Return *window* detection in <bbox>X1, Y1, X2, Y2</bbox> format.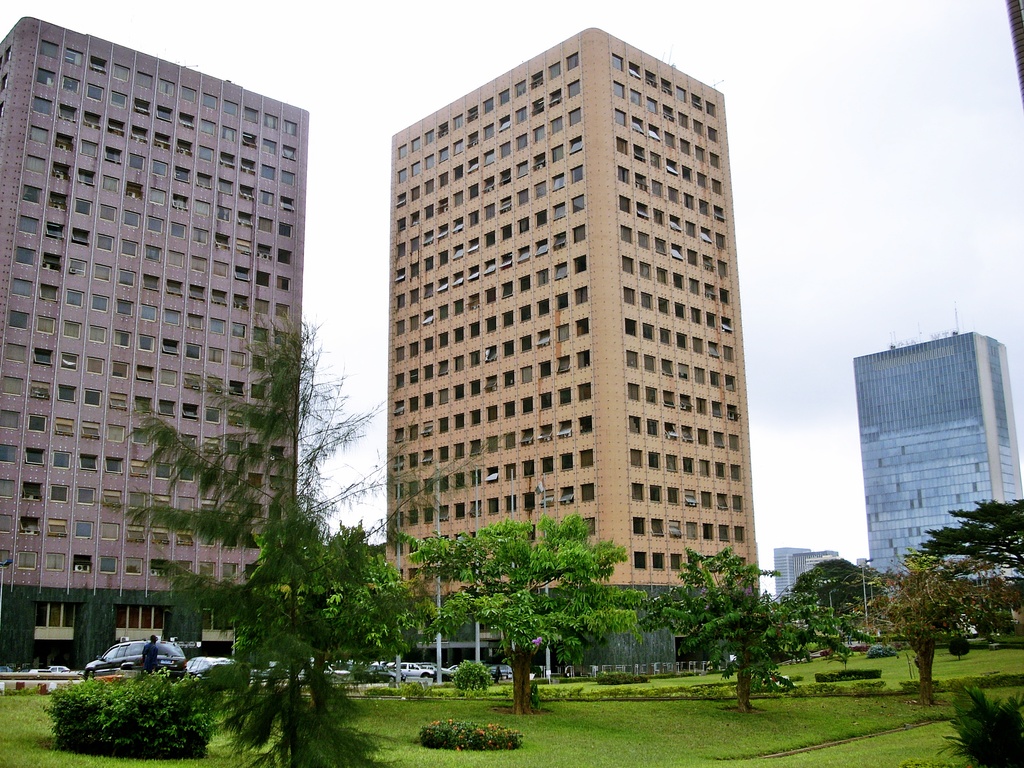
<bbox>397, 241, 406, 257</bbox>.
